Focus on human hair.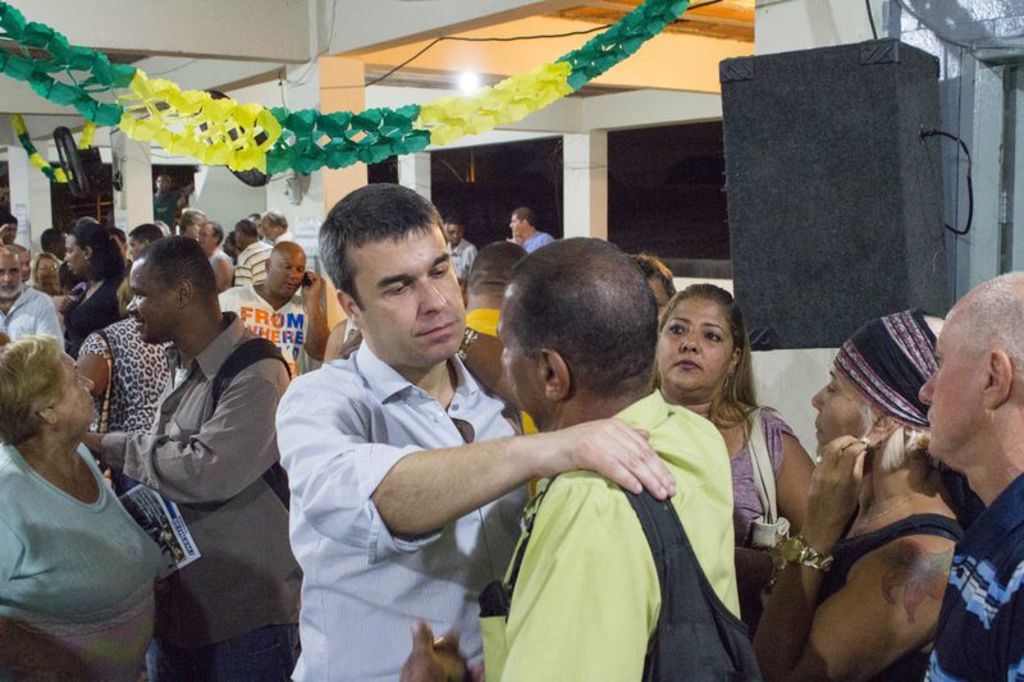
Focused at 511 207 536 226.
